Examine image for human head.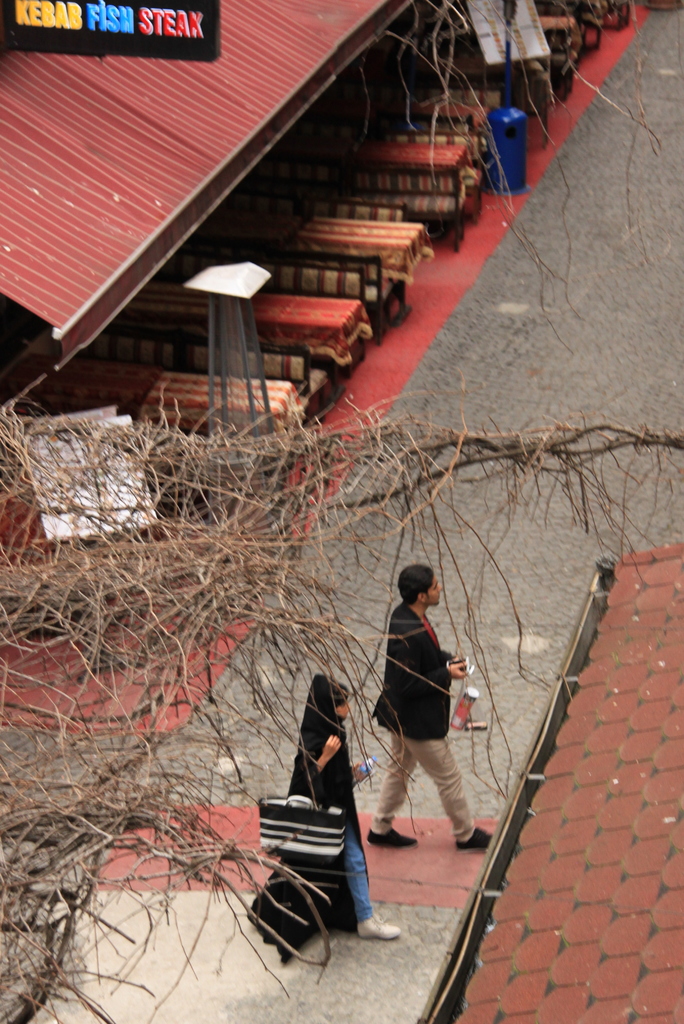
Examination result: 398,565,441,605.
